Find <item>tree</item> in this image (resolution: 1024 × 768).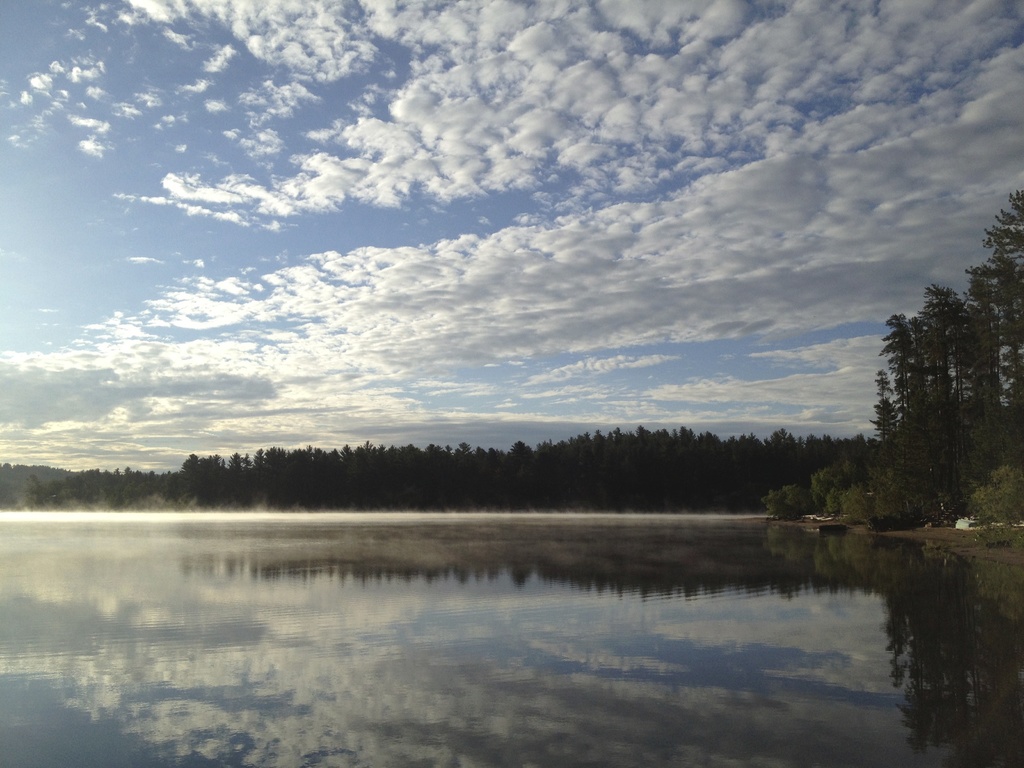
877,184,1021,531.
